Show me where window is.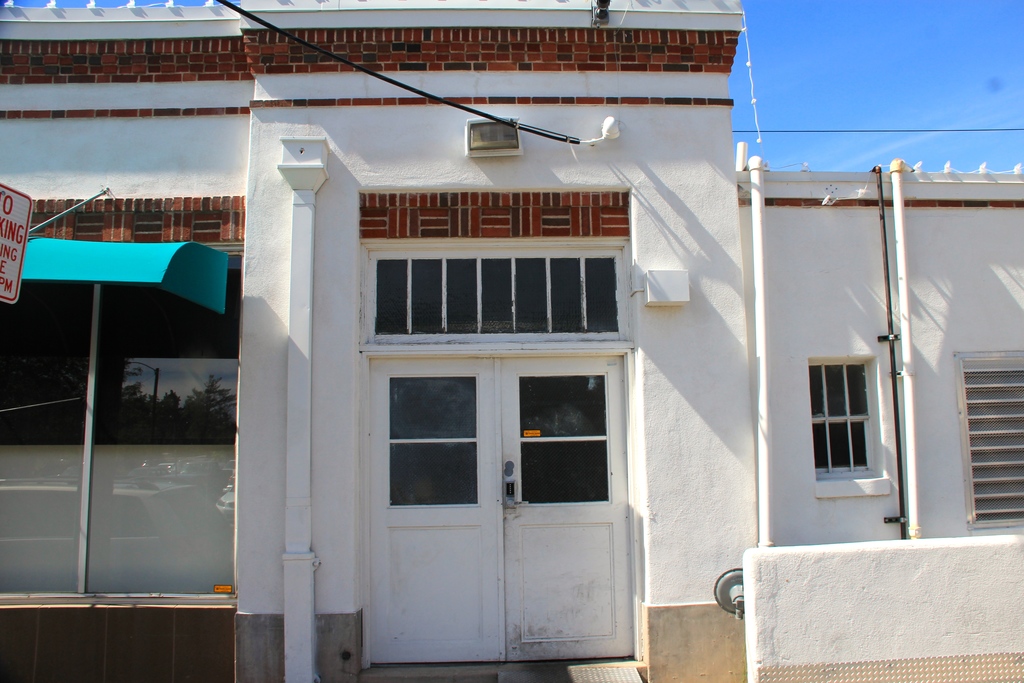
window is at region(367, 252, 620, 340).
